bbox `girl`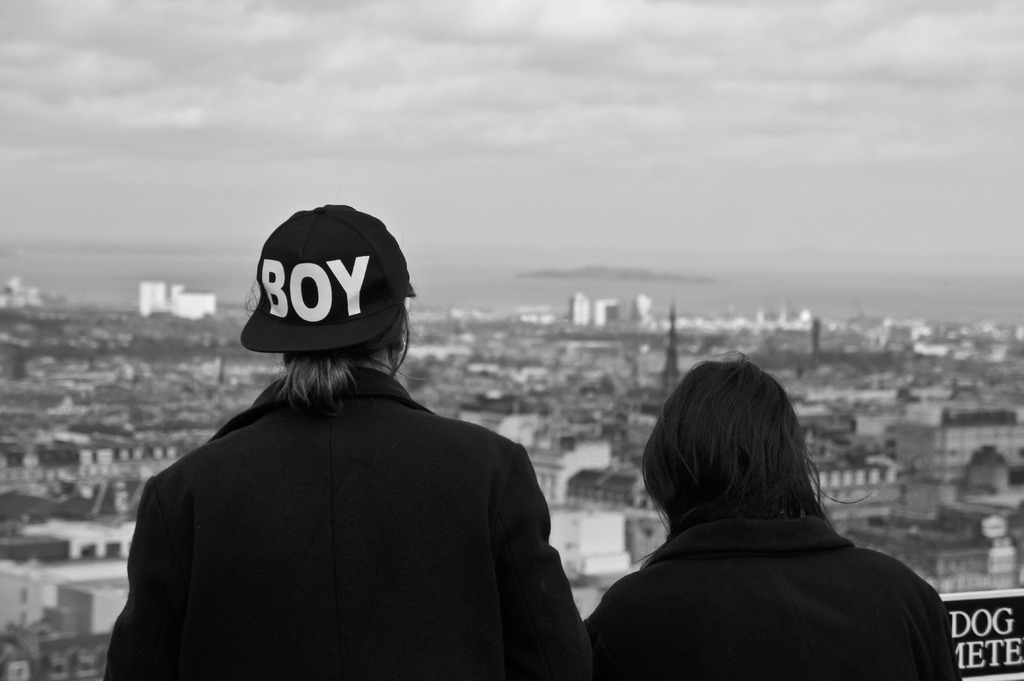
[578, 348, 958, 680]
